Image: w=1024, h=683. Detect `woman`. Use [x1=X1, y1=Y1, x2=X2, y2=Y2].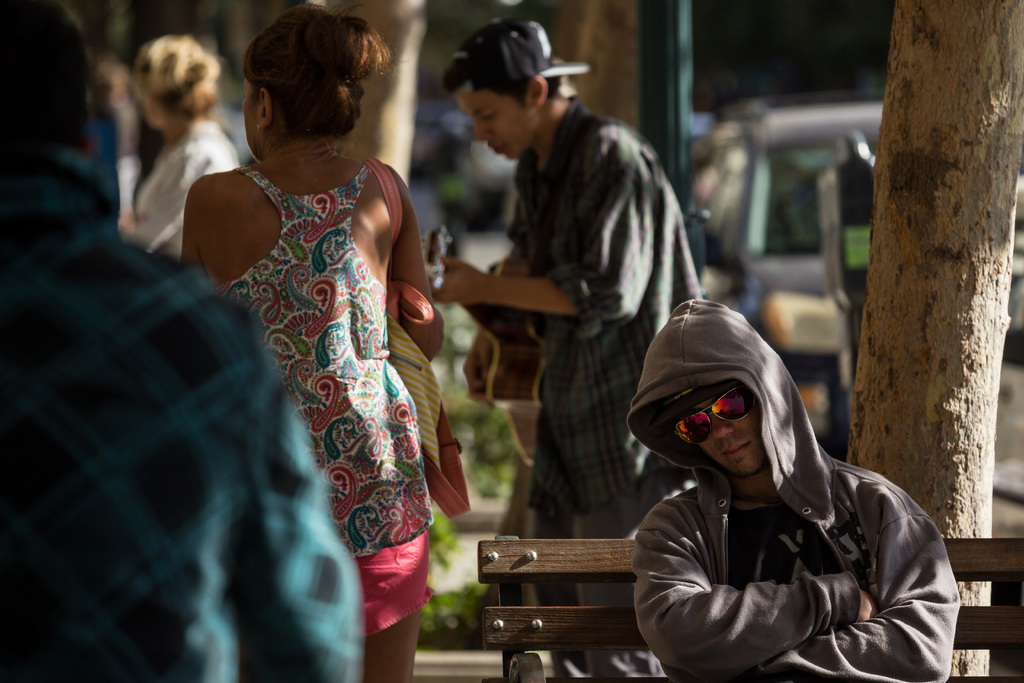
[x1=143, y1=0, x2=448, y2=669].
